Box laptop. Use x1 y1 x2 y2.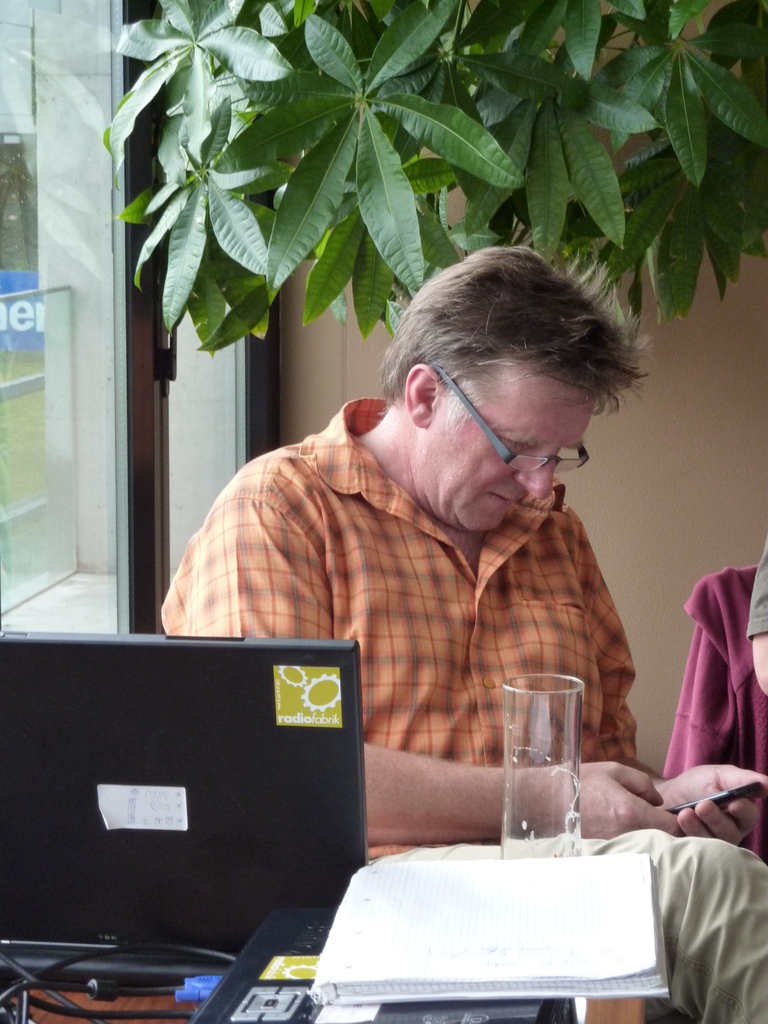
6 644 376 999.
